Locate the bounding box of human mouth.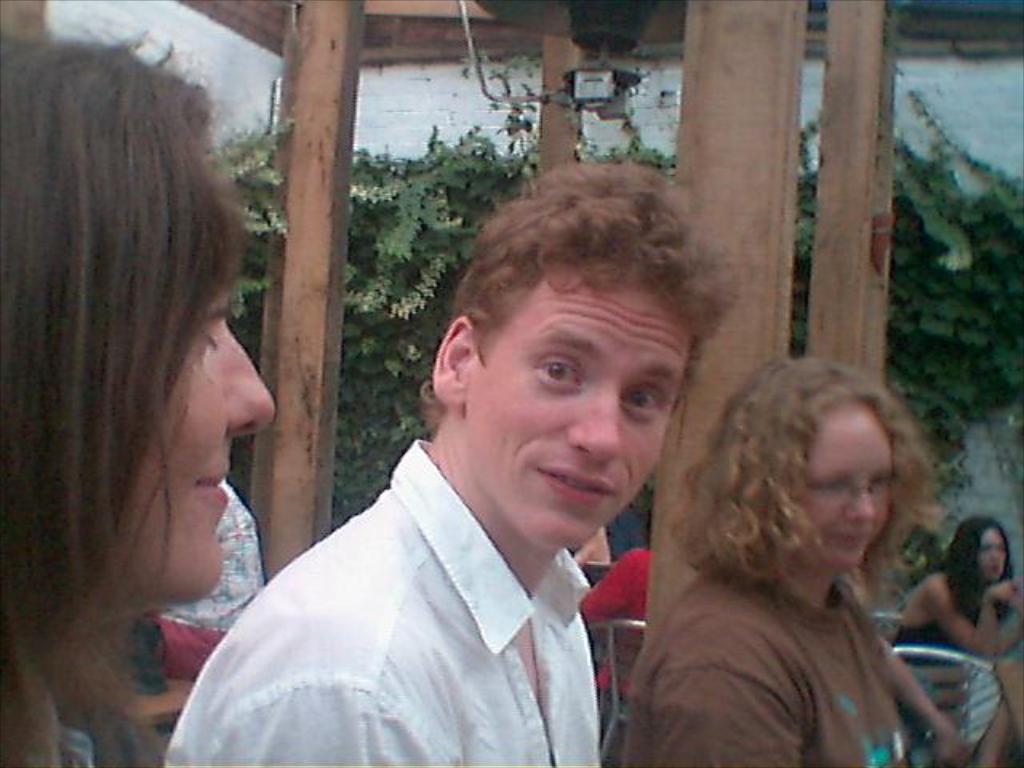
Bounding box: 990 562 1008 578.
